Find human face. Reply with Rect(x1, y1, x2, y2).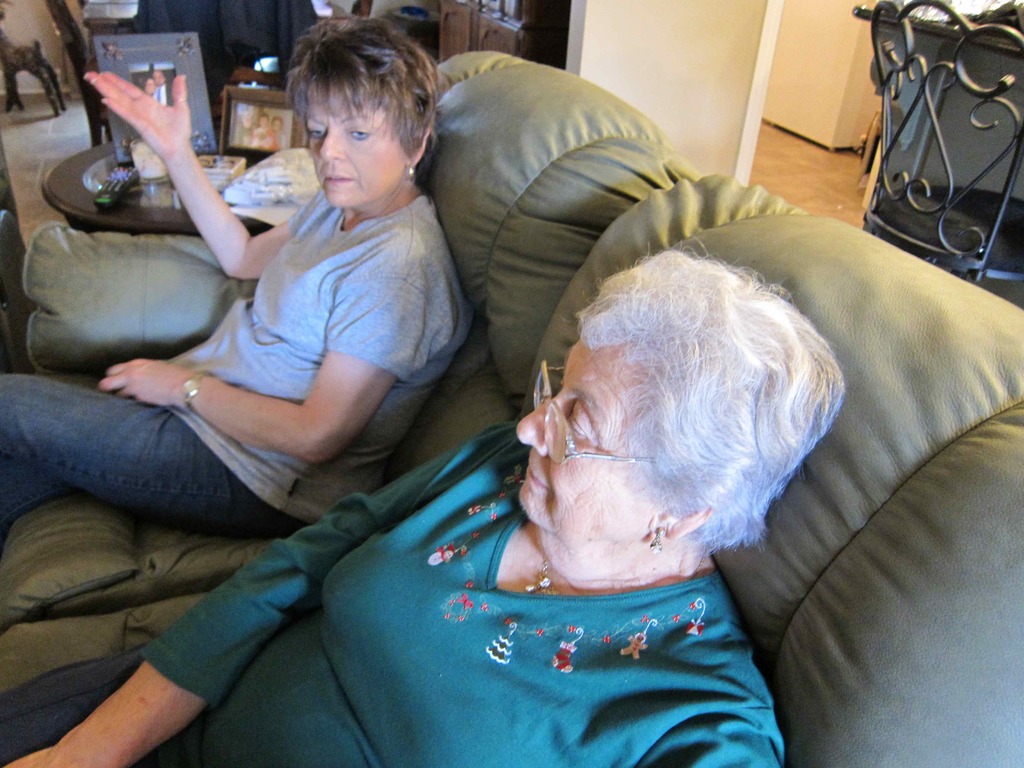
Rect(516, 343, 671, 574).
